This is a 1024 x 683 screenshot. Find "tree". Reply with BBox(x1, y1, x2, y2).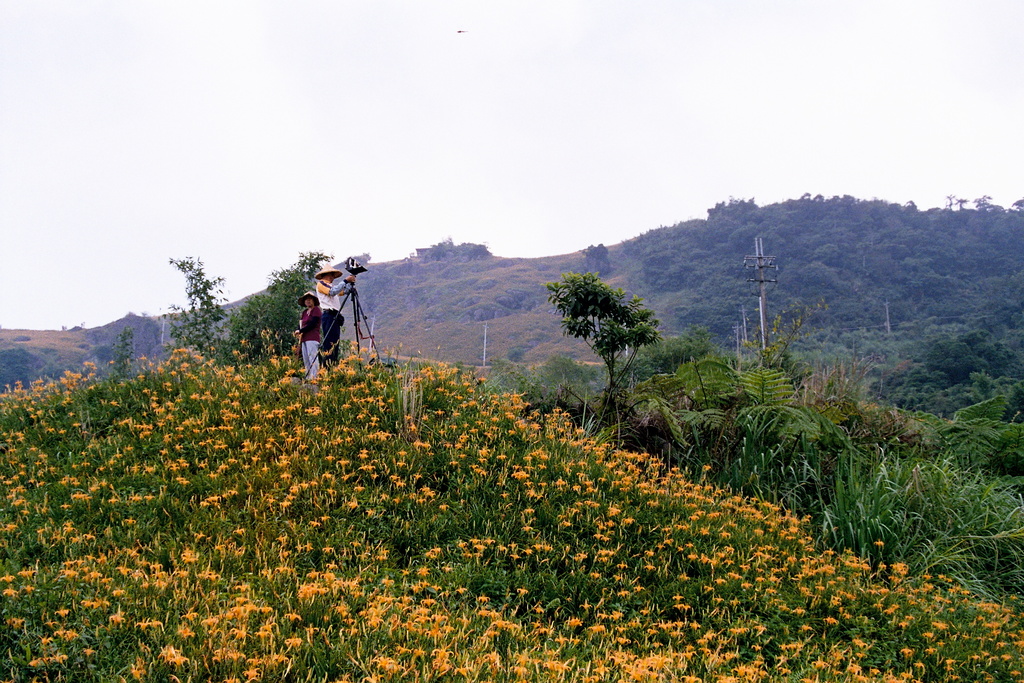
BBox(715, 295, 849, 433).
